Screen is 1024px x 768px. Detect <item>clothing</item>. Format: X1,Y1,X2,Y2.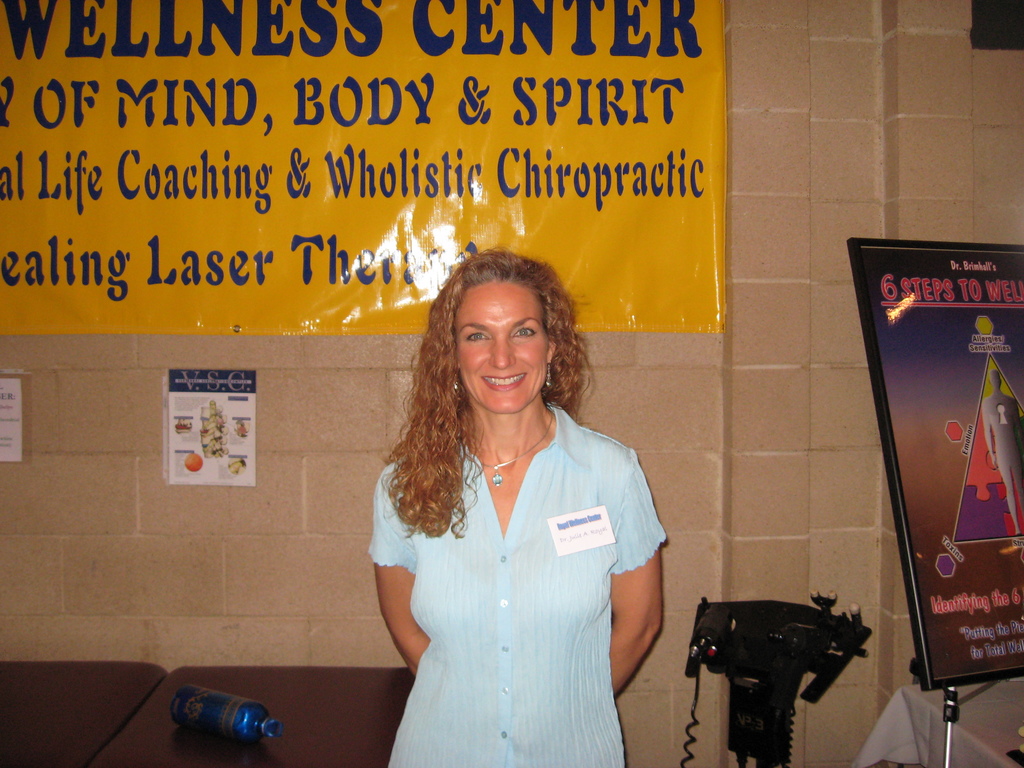
360,382,673,745.
